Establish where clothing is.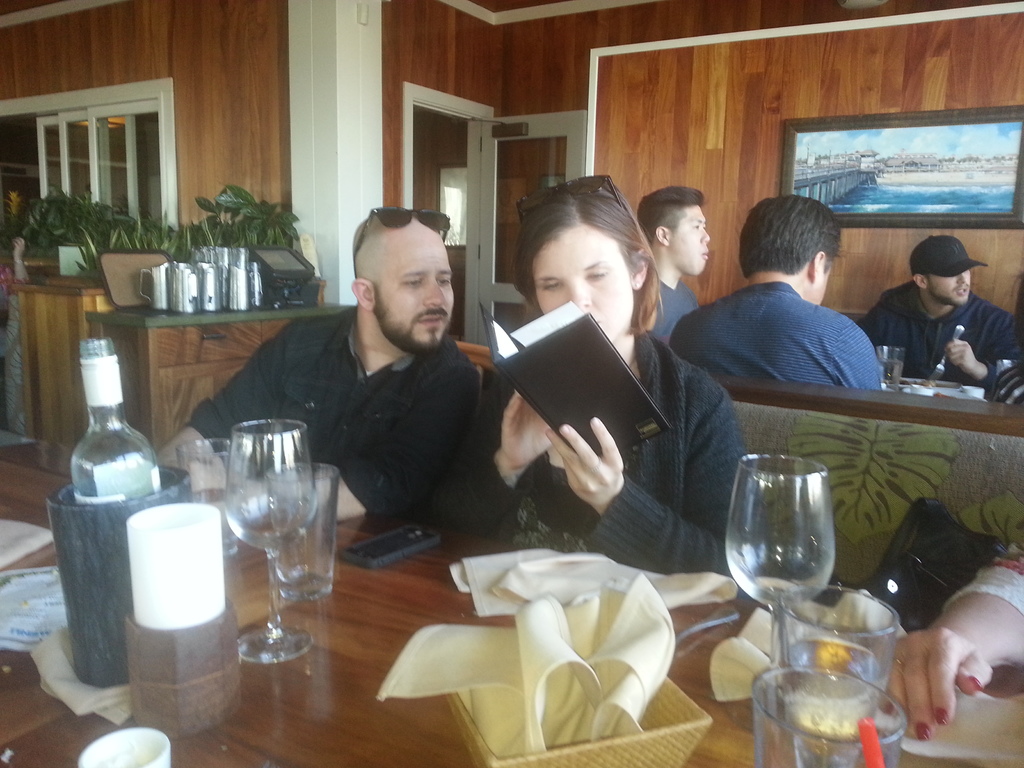
Established at locate(865, 255, 1016, 392).
